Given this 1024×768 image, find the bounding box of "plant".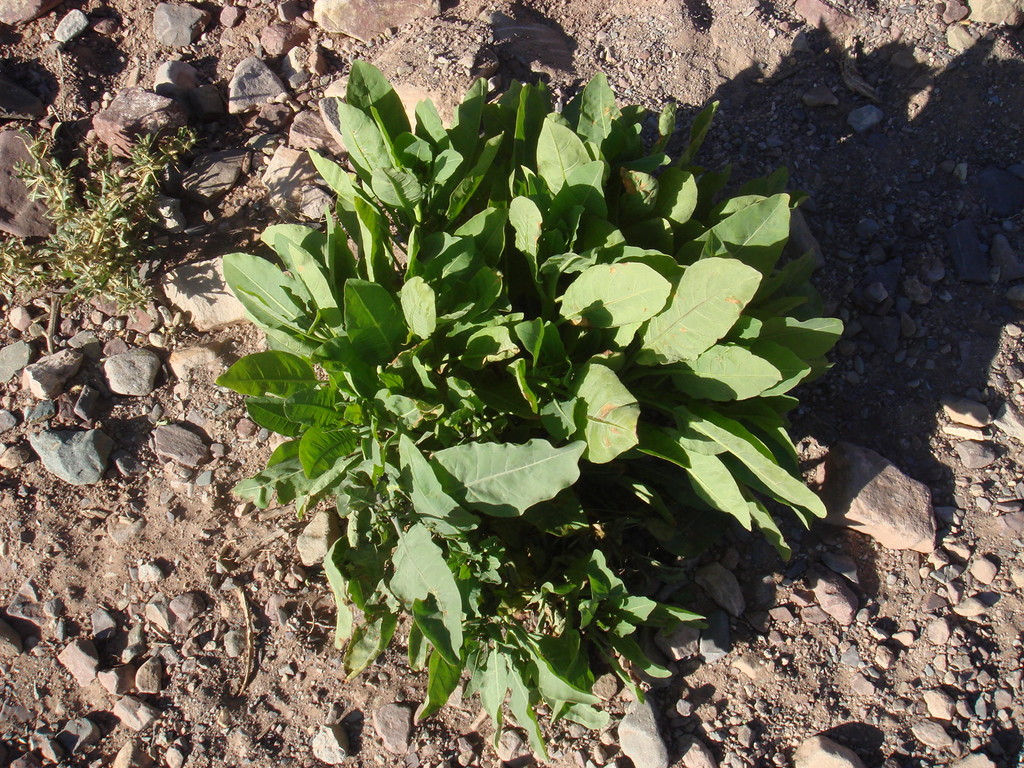
<box>0,122,250,338</box>.
